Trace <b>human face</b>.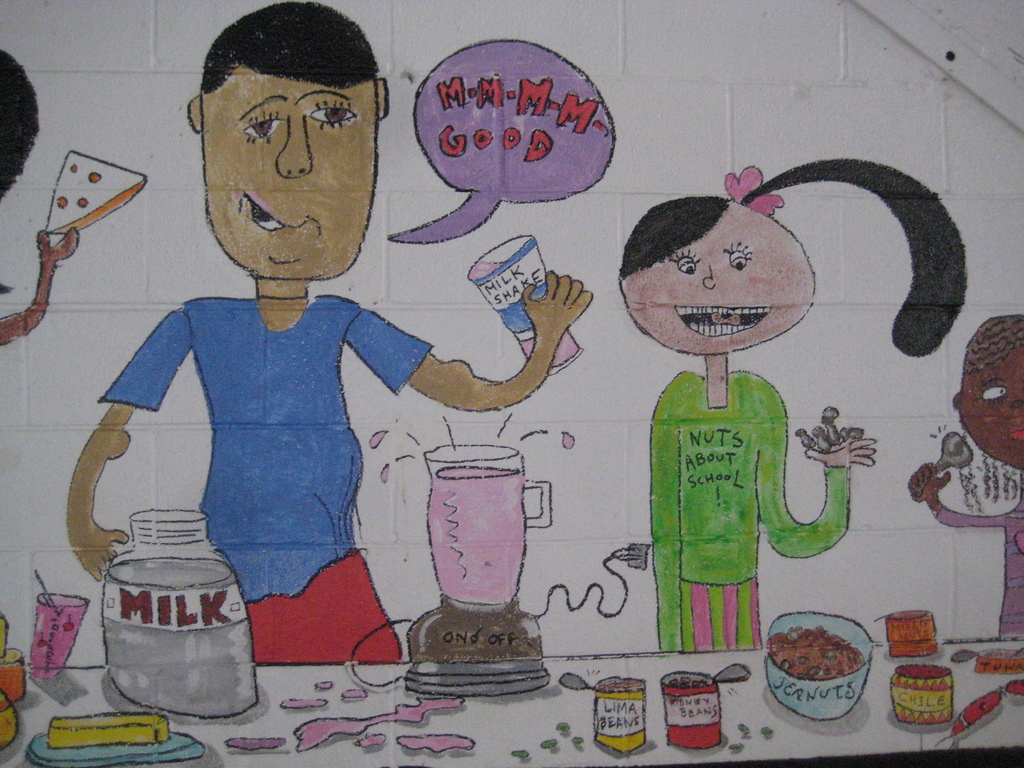
Traced to (x1=956, y1=352, x2=1023, y2=472).
